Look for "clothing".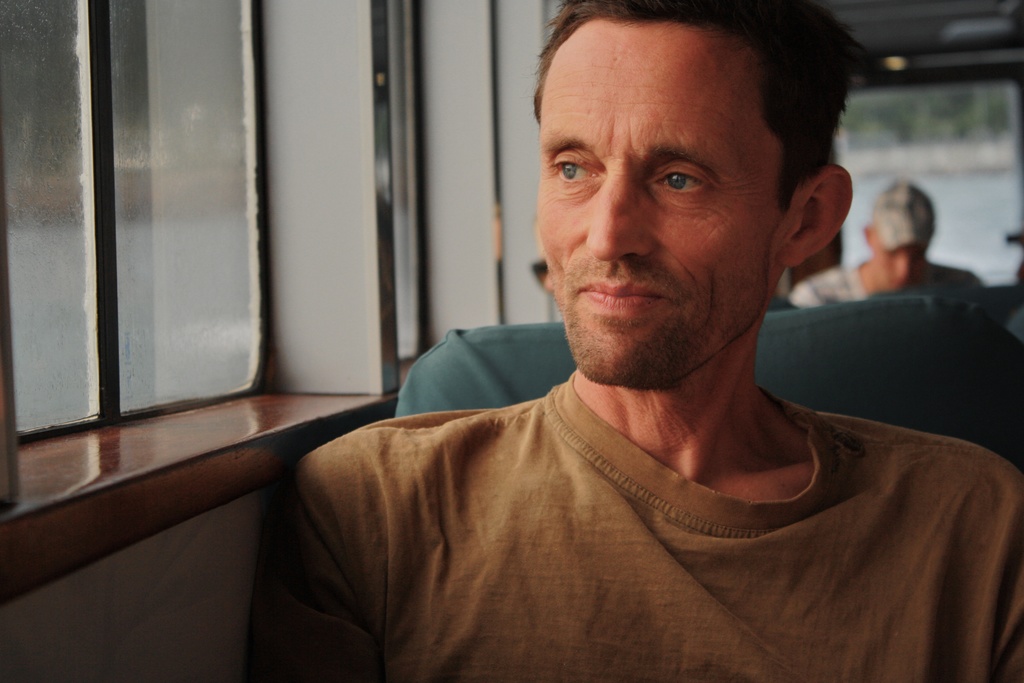
Found: box(794, 257, 1011, 309).
